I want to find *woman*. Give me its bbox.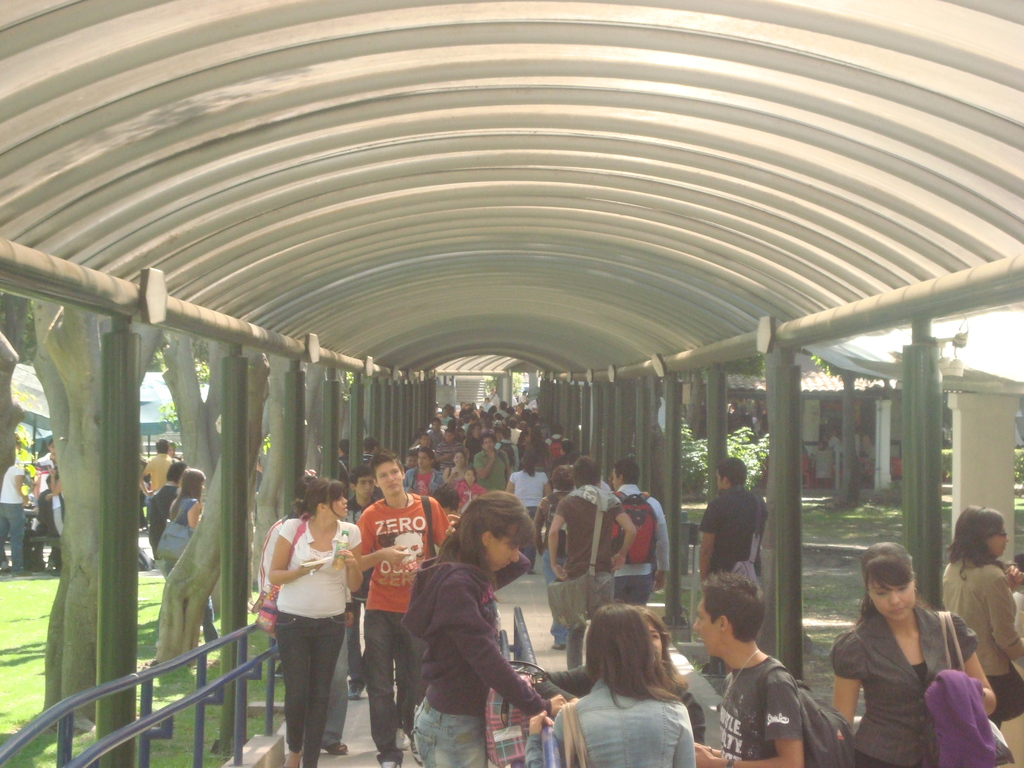
522/427/547/474.
